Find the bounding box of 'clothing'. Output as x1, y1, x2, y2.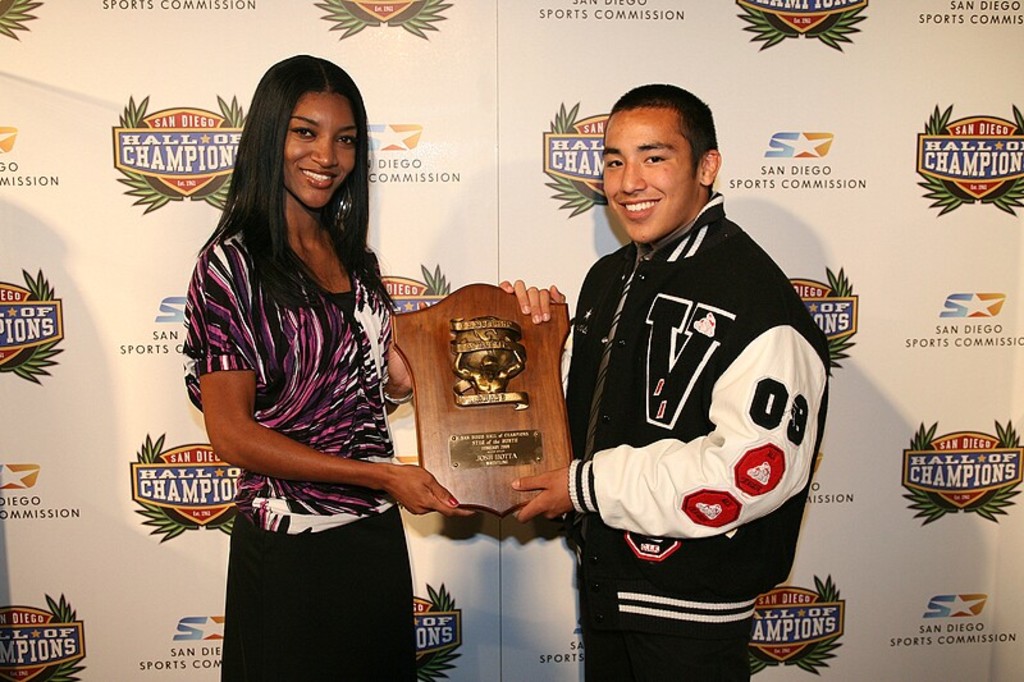
177, 209, 421, 681.
